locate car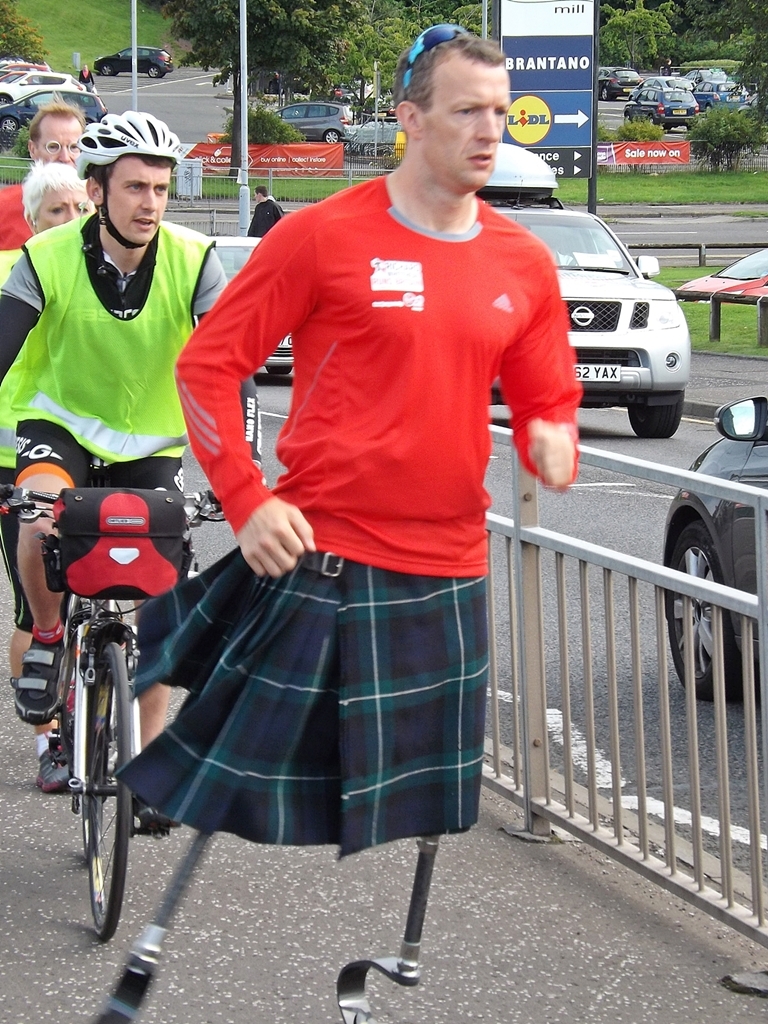
<bbox>0, 68, 88, 104</bbox>
